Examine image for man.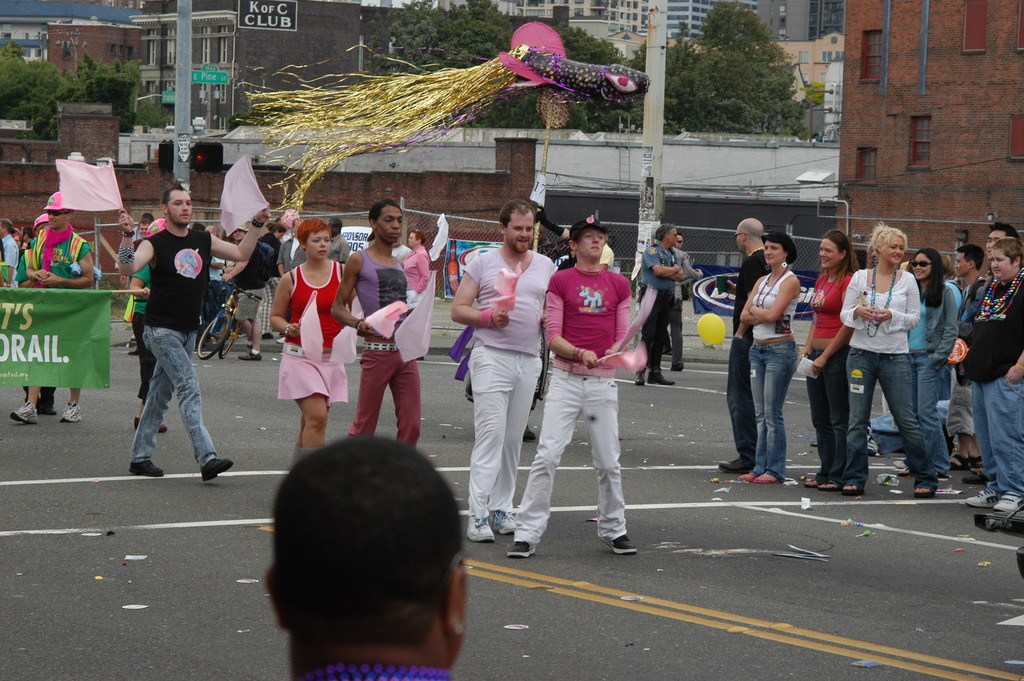
Examination result: select_region(451, 198, 560, 545).
